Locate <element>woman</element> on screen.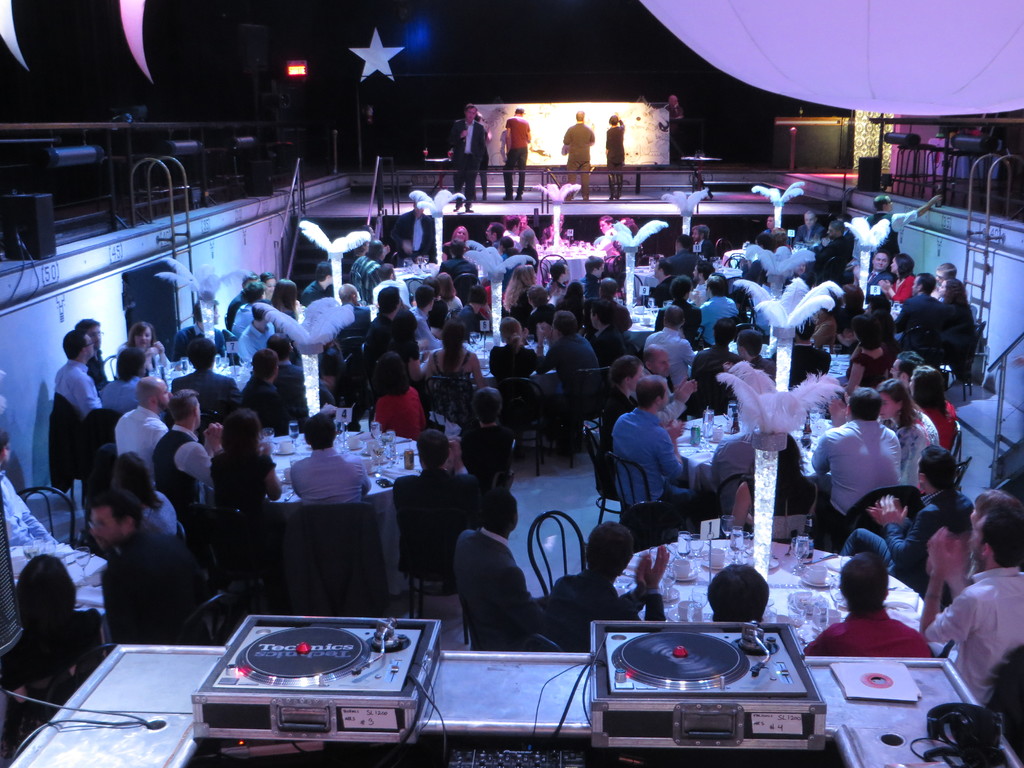
On screen at BBox(508, 262, 532, 307).
